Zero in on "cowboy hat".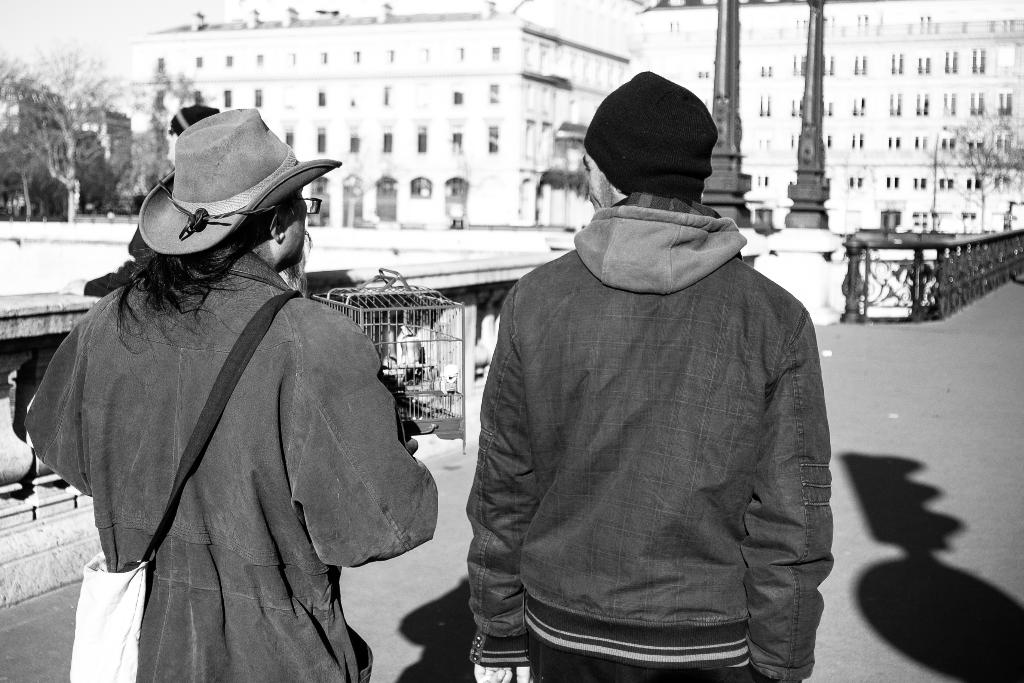
Zeroed in: left=133, top=108, right=333, bottom=278.
